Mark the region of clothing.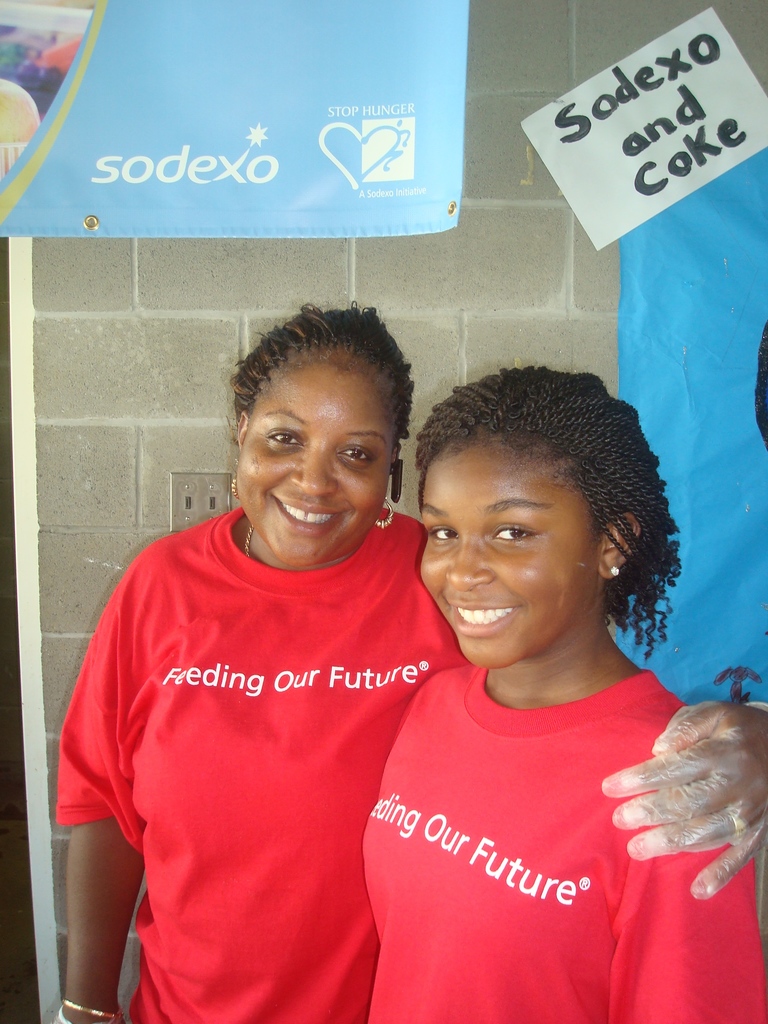
Region: left=45, top=507, right=472, bottom=1023.
